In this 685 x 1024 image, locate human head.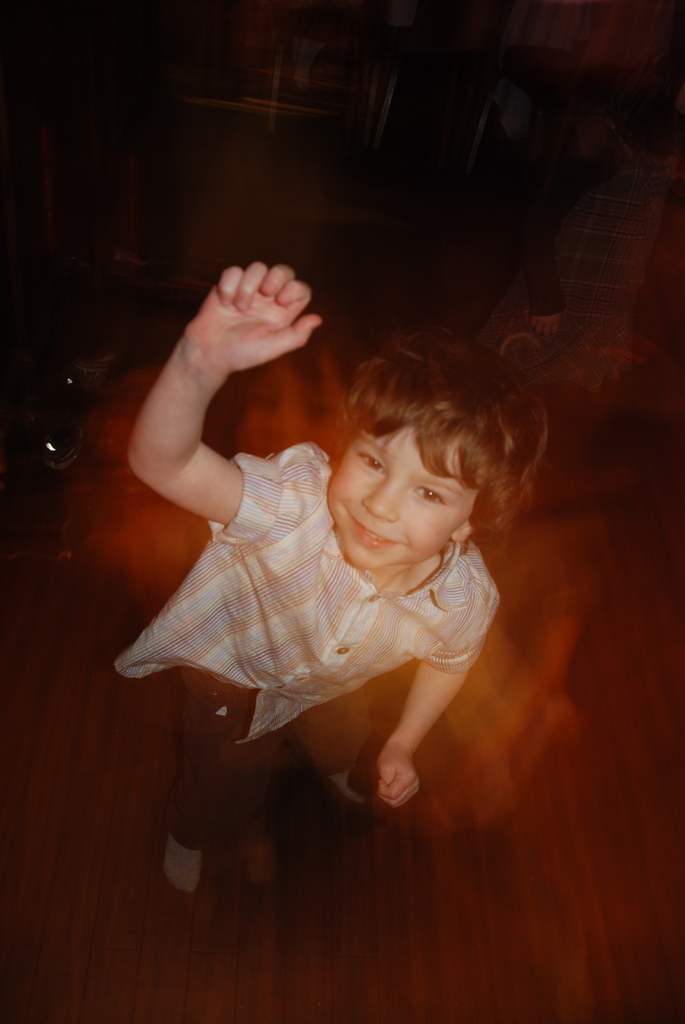
Bounding box: 317/333/554/564.
